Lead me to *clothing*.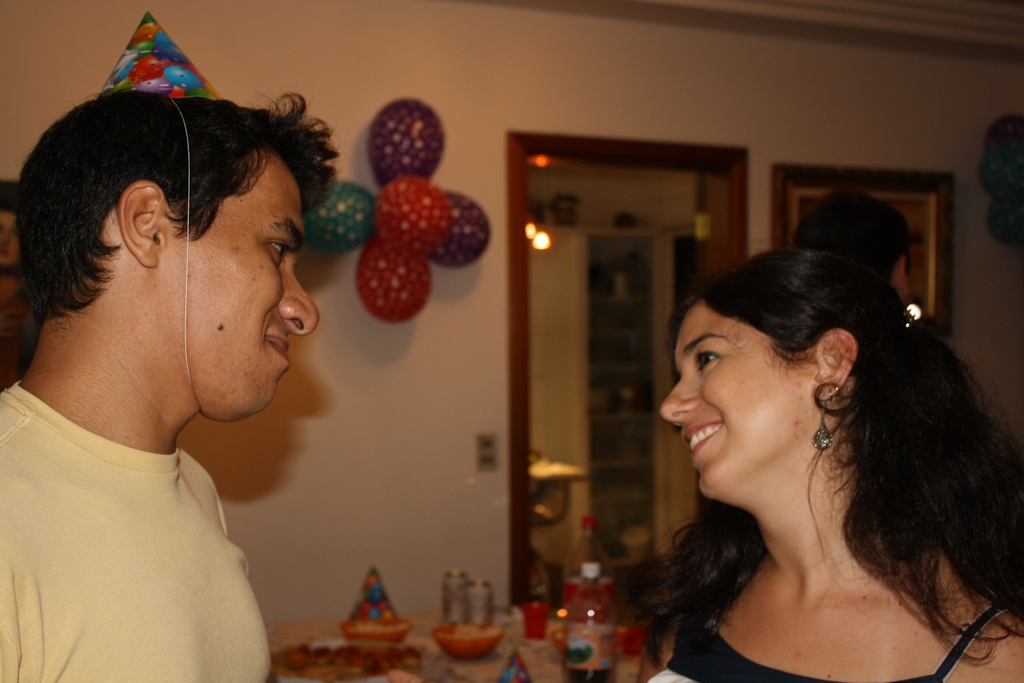
Lead to BBox(0, 299, 301, 677).
